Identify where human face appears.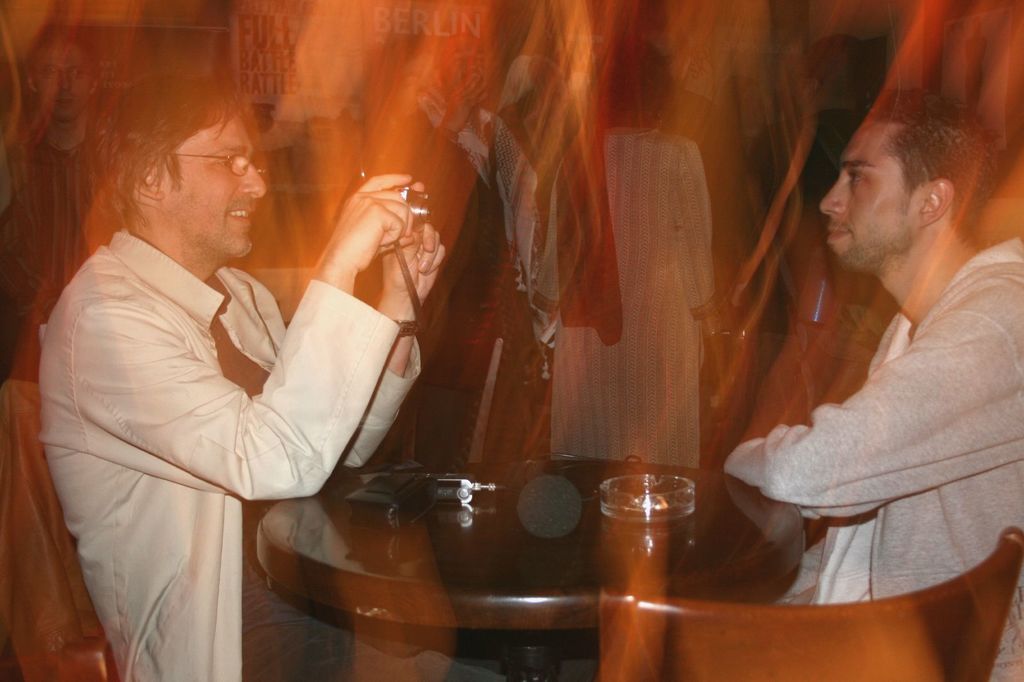
Appears at 815 111 917 270.
